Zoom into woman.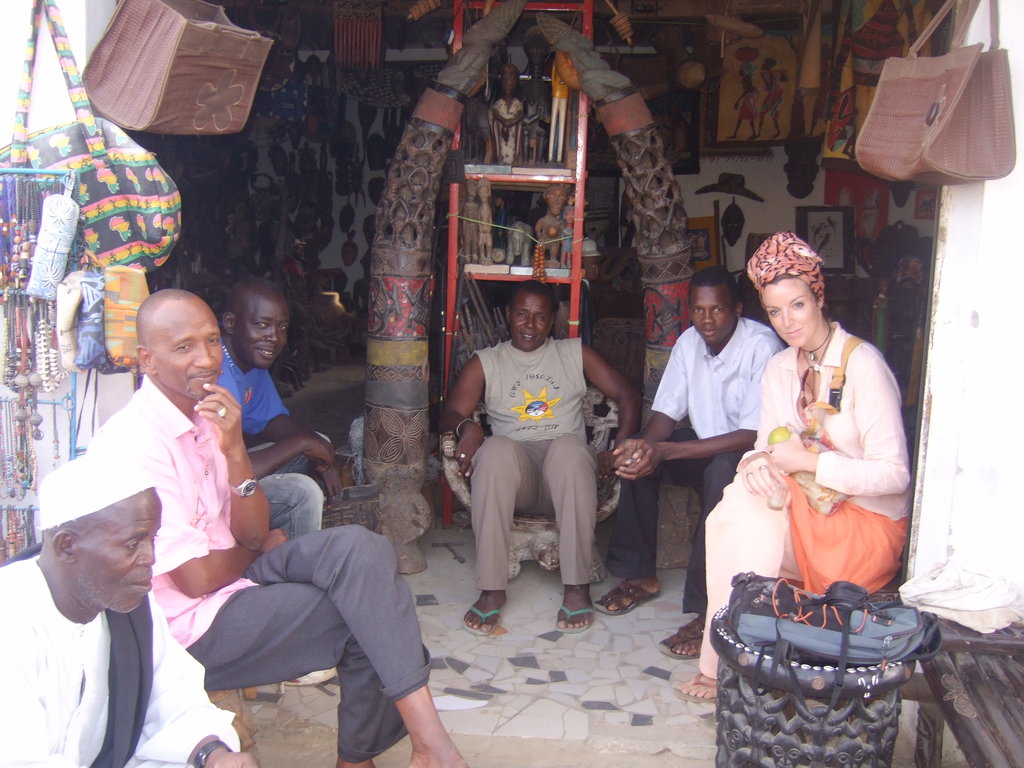
Zoom target: 707/244/914/660.
